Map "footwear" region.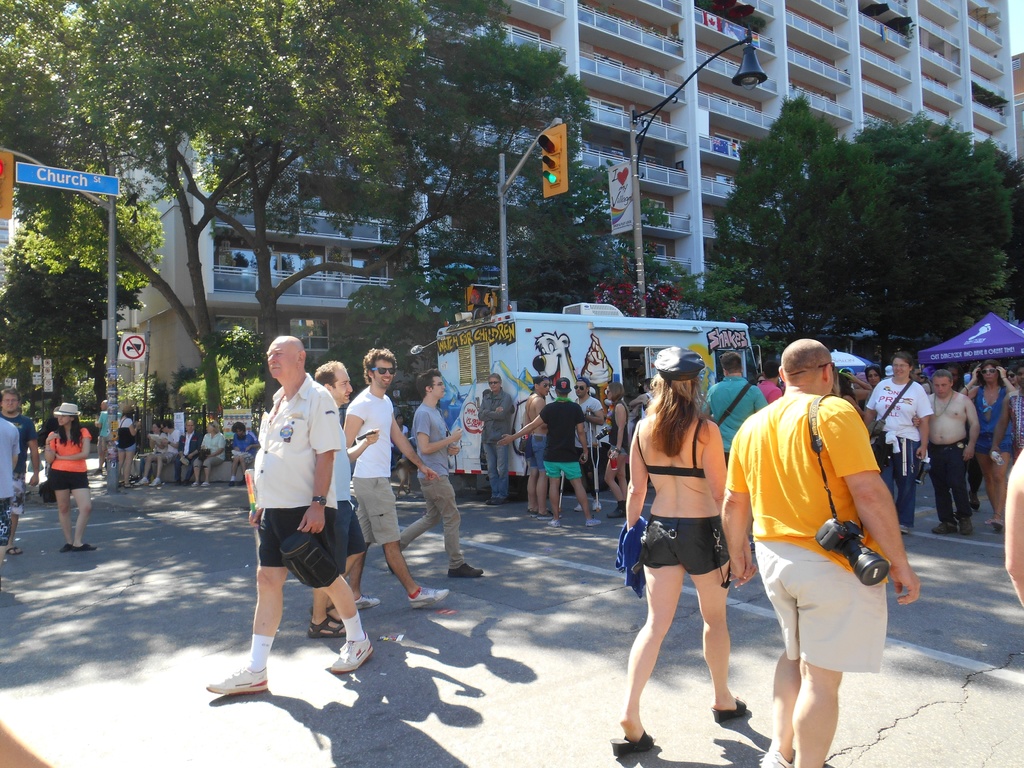
Mapped to locate(900, 524, 907, 534).
